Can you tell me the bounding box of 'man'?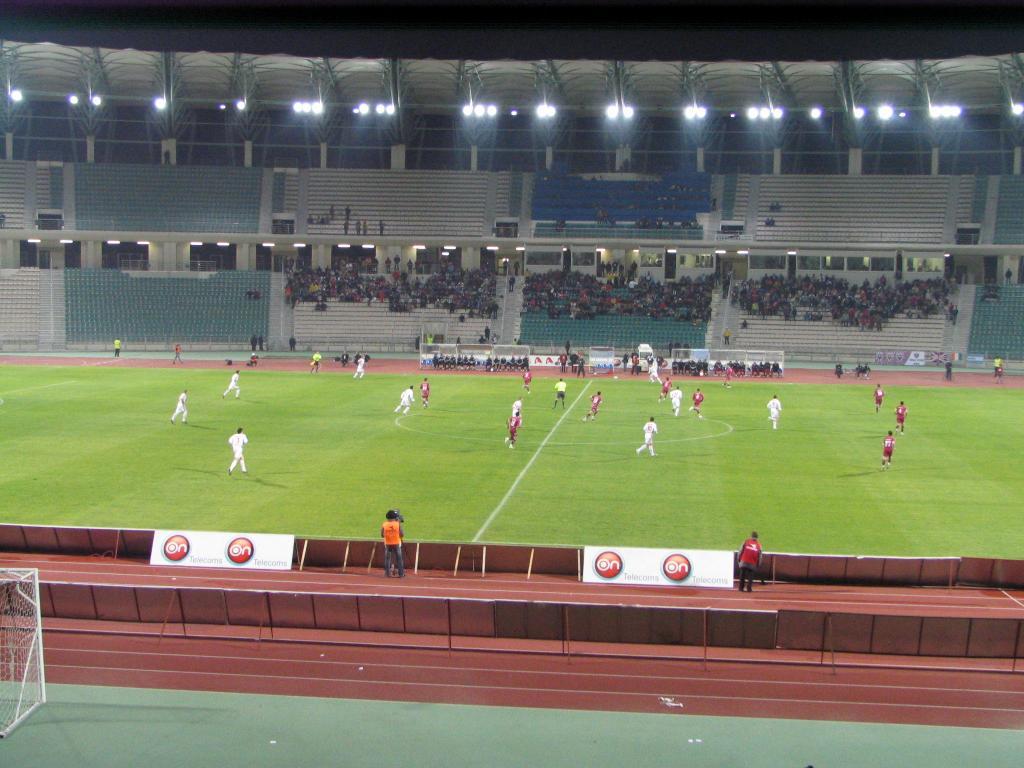
(995,357,1002,365).
